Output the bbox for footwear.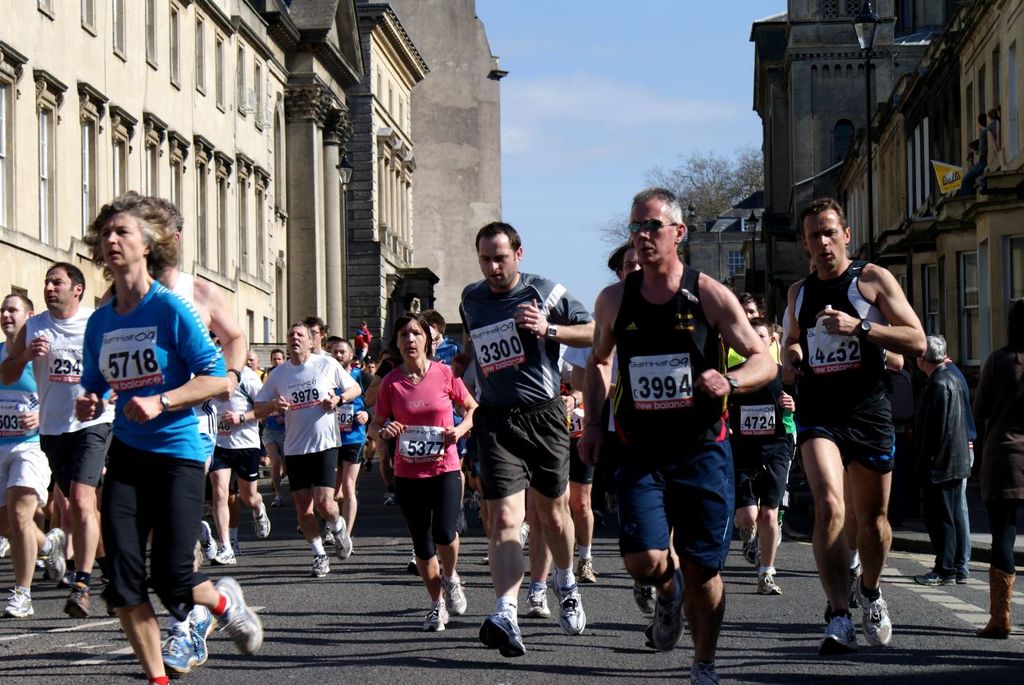
(x1=212, y1=542, x2=238, y2=567).
